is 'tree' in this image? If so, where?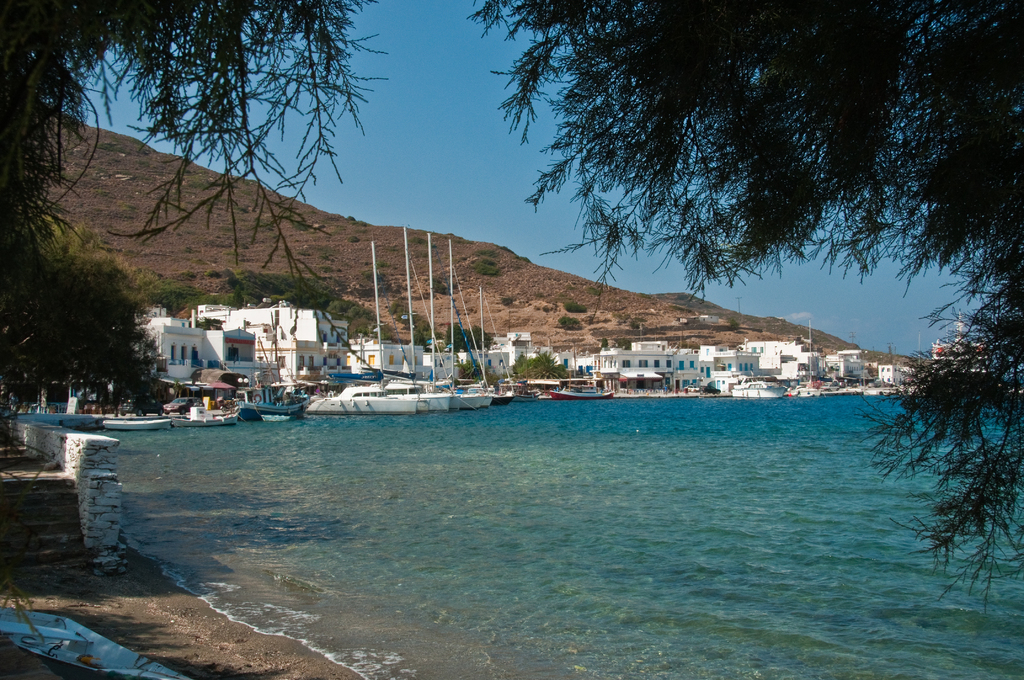
Yes, at BBox(458, 0, 1023, 627).
